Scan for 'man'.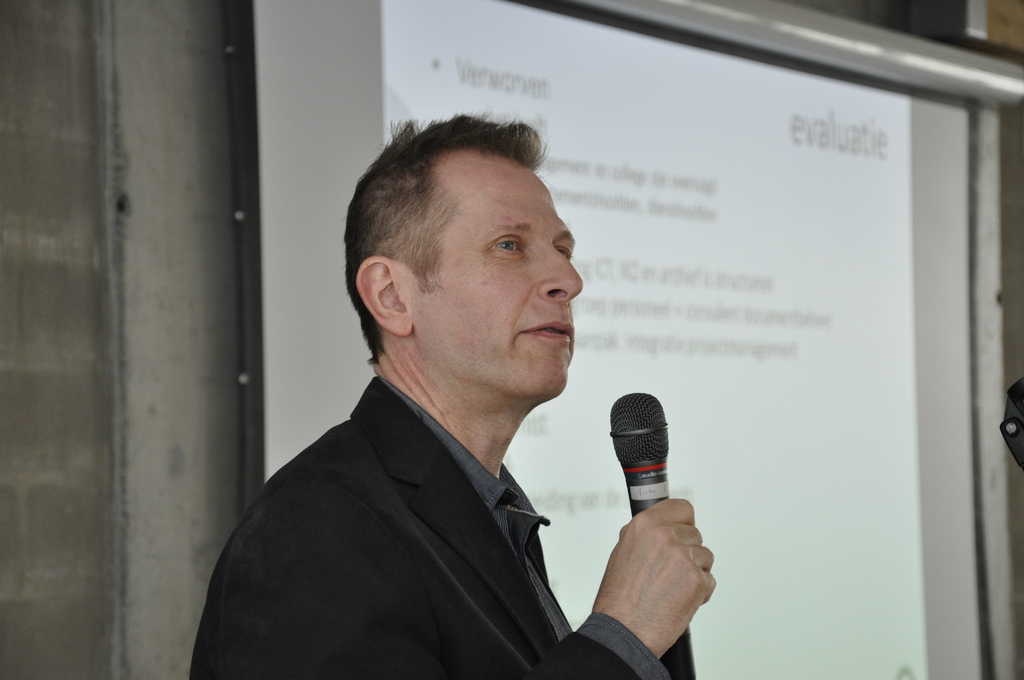
Scan result: l=198, t=127, r=684, b=668.
